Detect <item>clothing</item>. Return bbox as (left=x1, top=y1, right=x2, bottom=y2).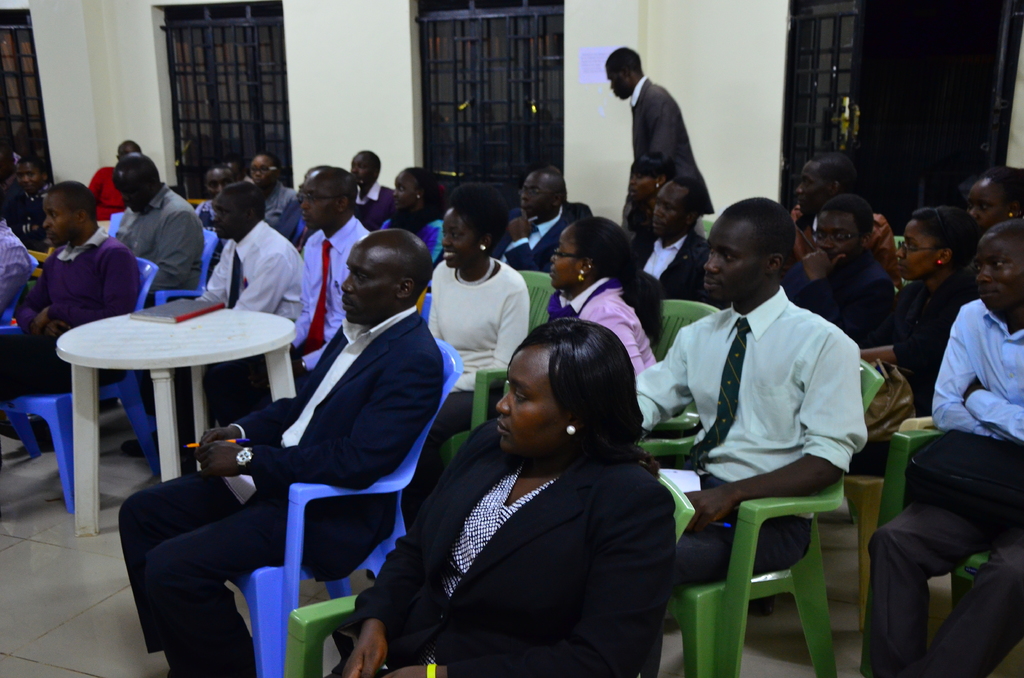
(left=351, top=183, right=394, bottom=233).
